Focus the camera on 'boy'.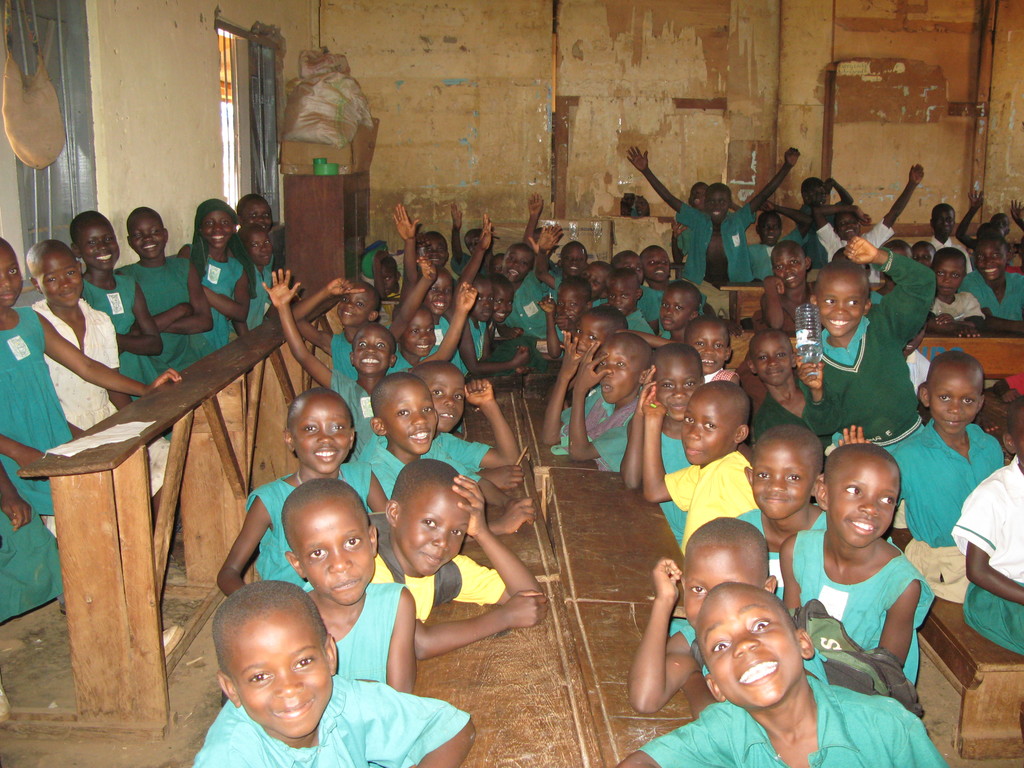
Focus region: box=[393, 205, 493, 328].
